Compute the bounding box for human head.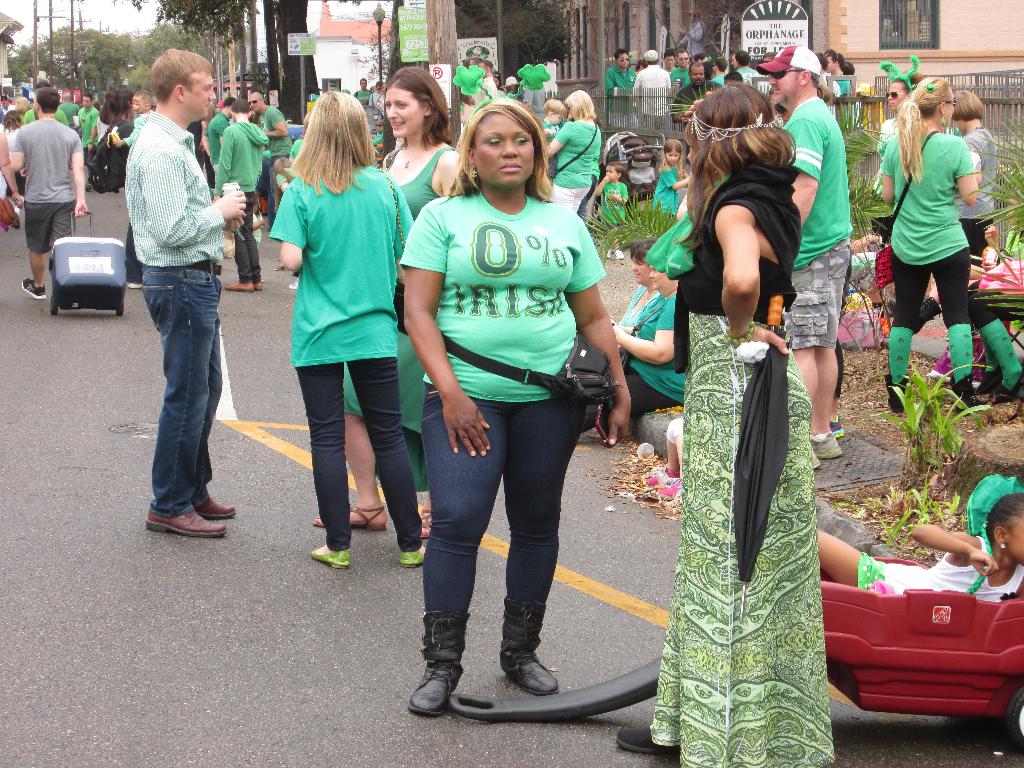
box(479, 62, 493, 75).
